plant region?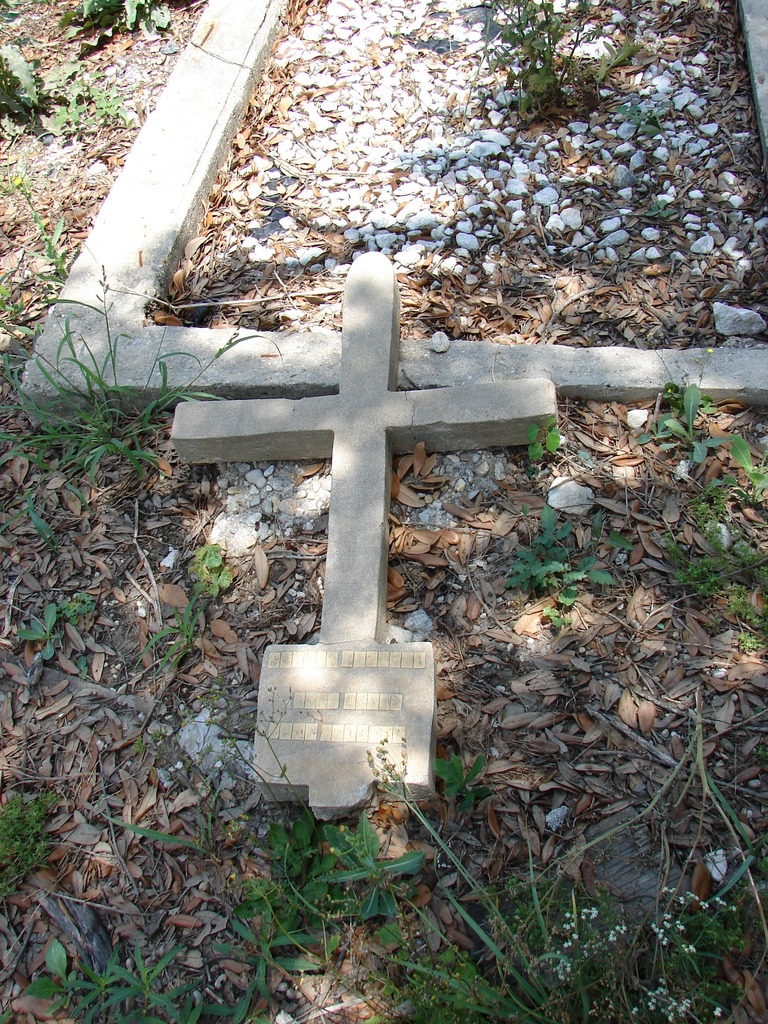
box(733, 431, 763, 505)
